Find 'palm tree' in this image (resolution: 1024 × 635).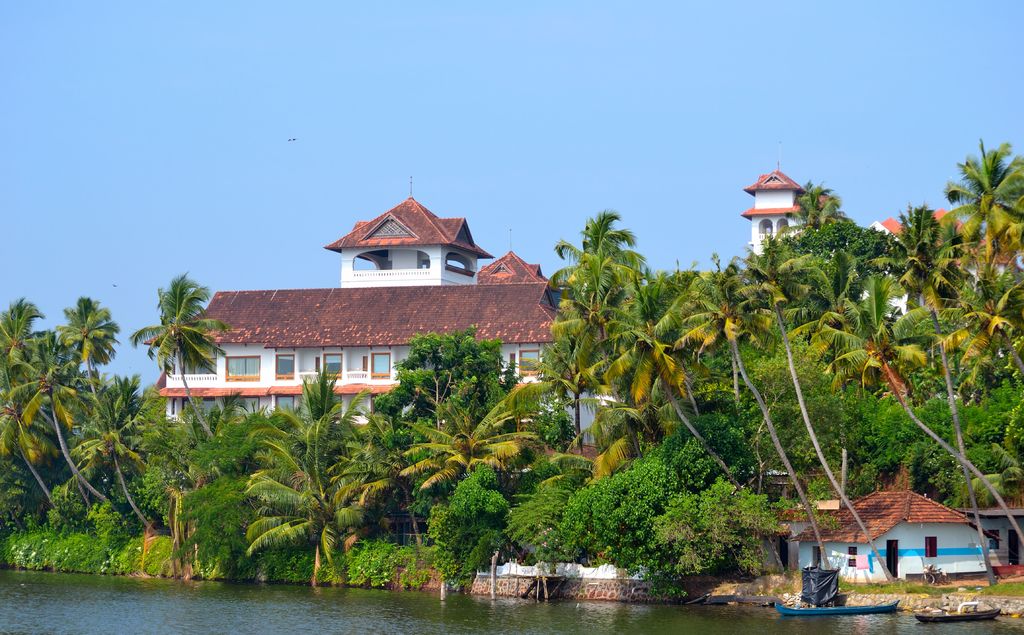
[63,293,122,450].
